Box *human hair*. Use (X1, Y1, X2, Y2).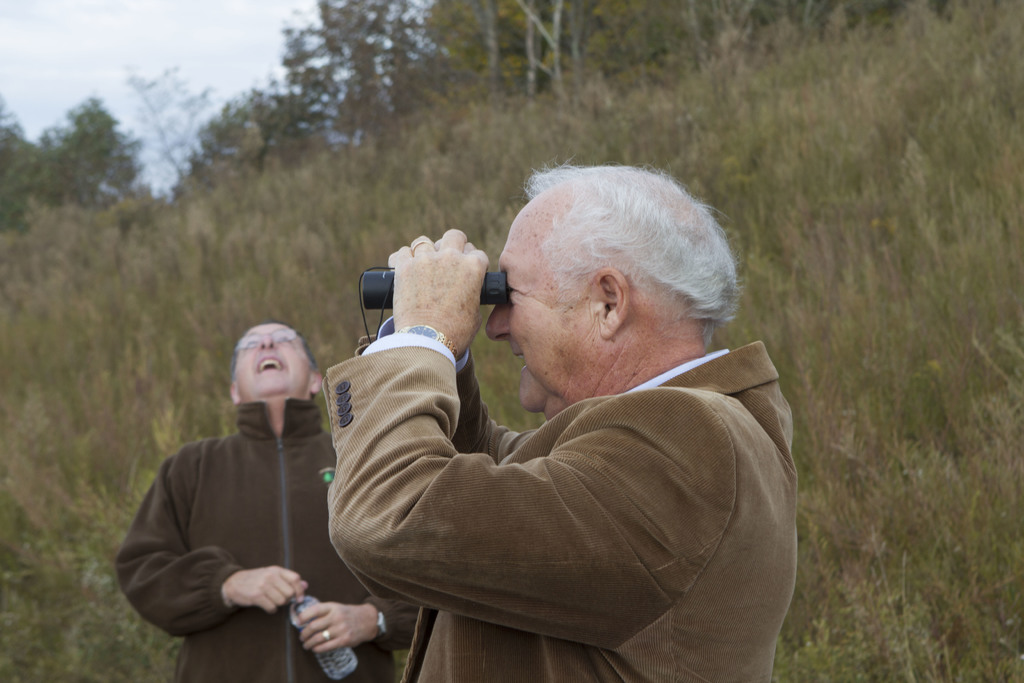
(228, 336, 319, 378).
